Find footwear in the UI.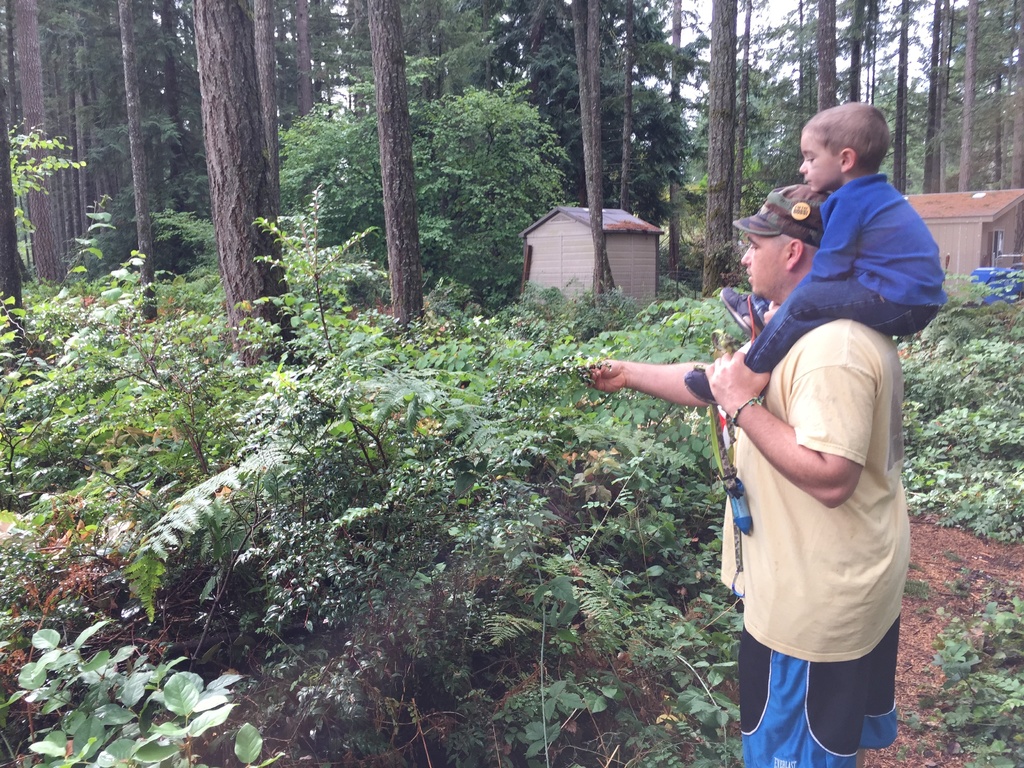
UI element at BBox(681, 366, 730, 407).
